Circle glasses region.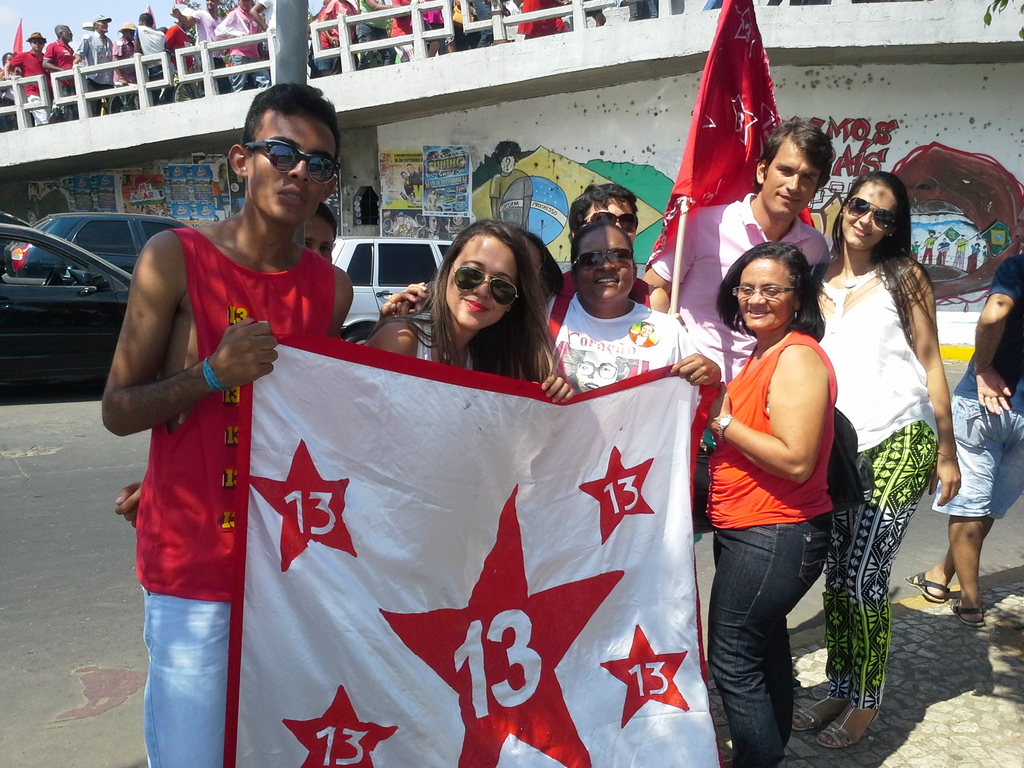
Region: {"x1": 220, "y1": 125, "x2": 332, "y2": 180}.
